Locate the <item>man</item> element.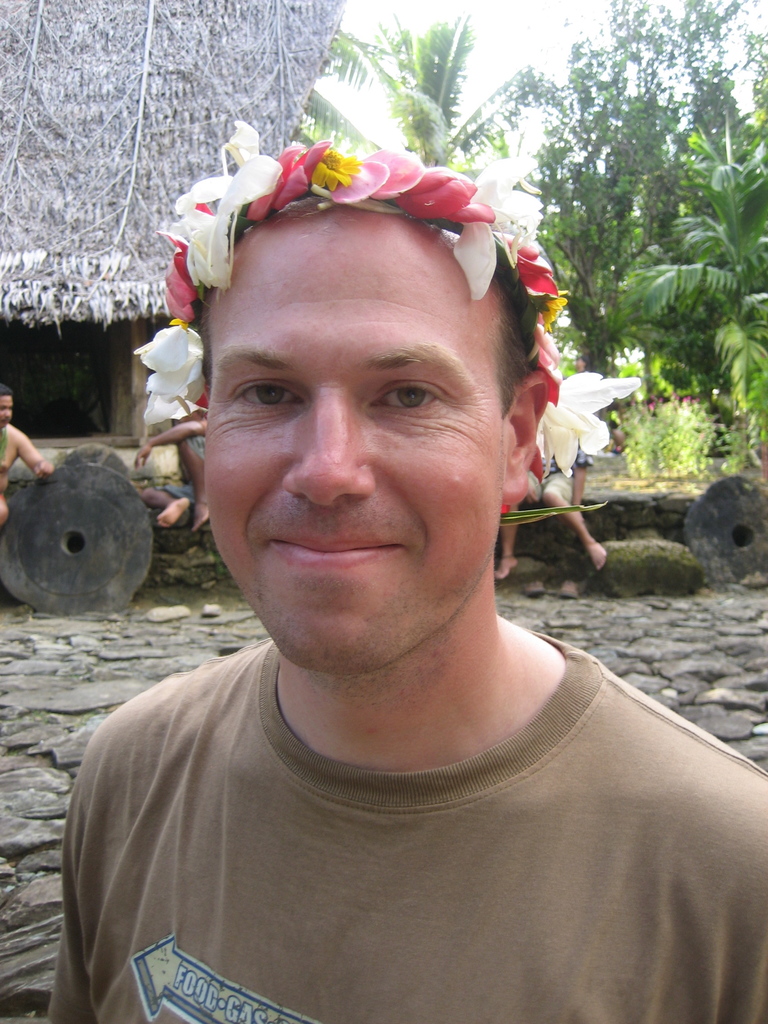
Element bbox: bbox(57, 109, 744, 1023).
